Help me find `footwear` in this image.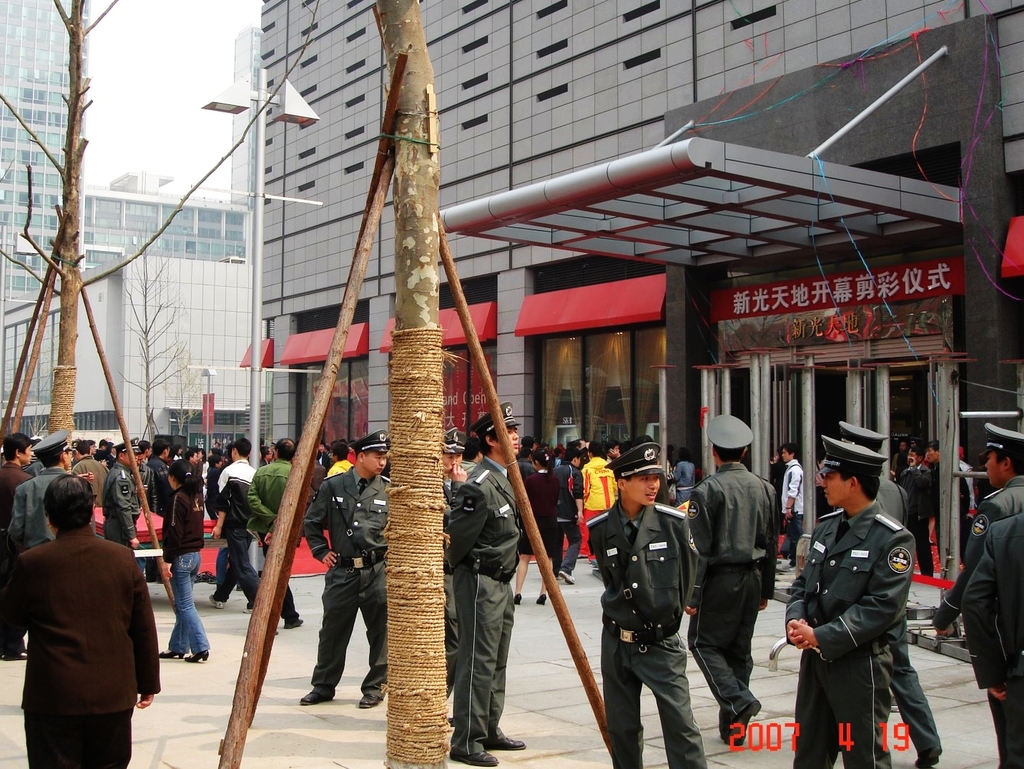
Found it: <region>205, 594, 222, 608</region>.
